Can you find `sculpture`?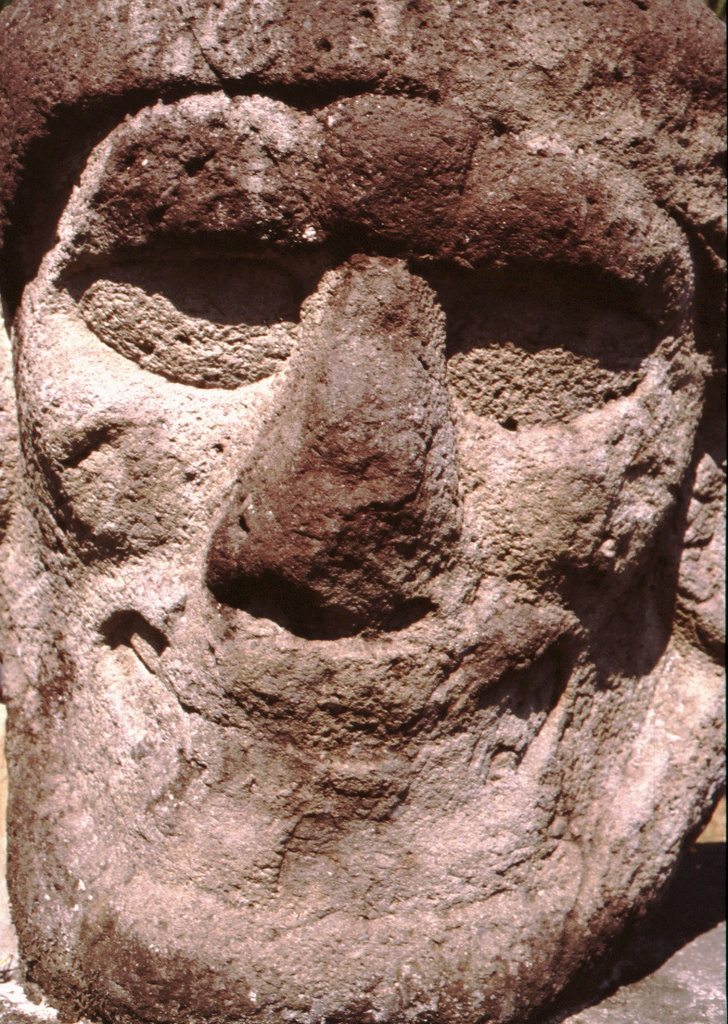
Yes, bounding box: Rect(0, 0, 727, 1023).
